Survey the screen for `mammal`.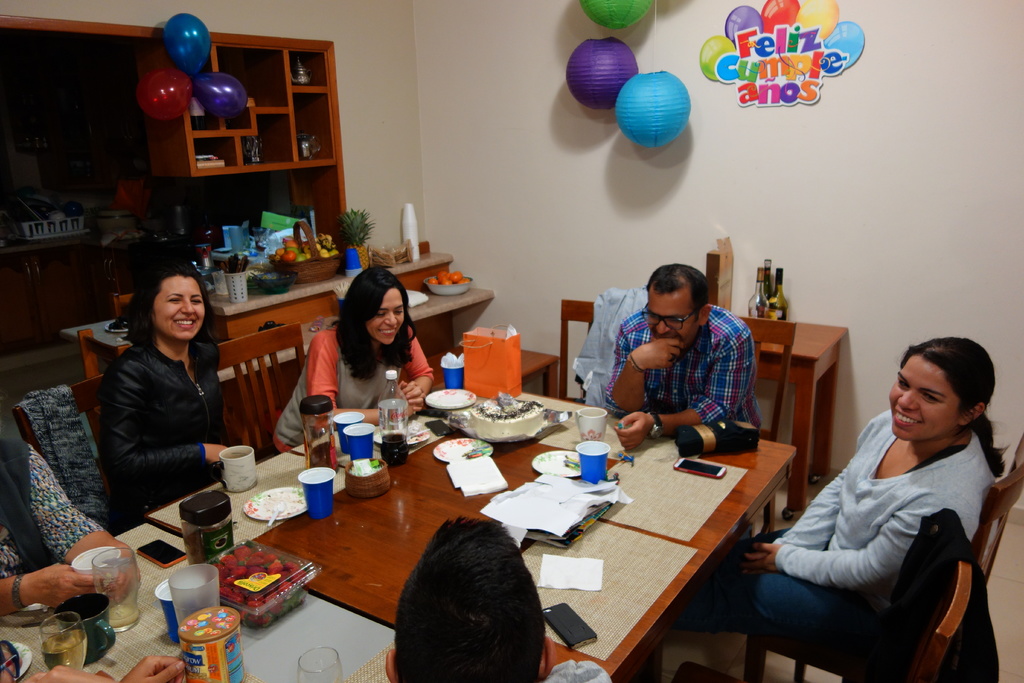
Survey found: Rect(663, 334, 1011, 655).
